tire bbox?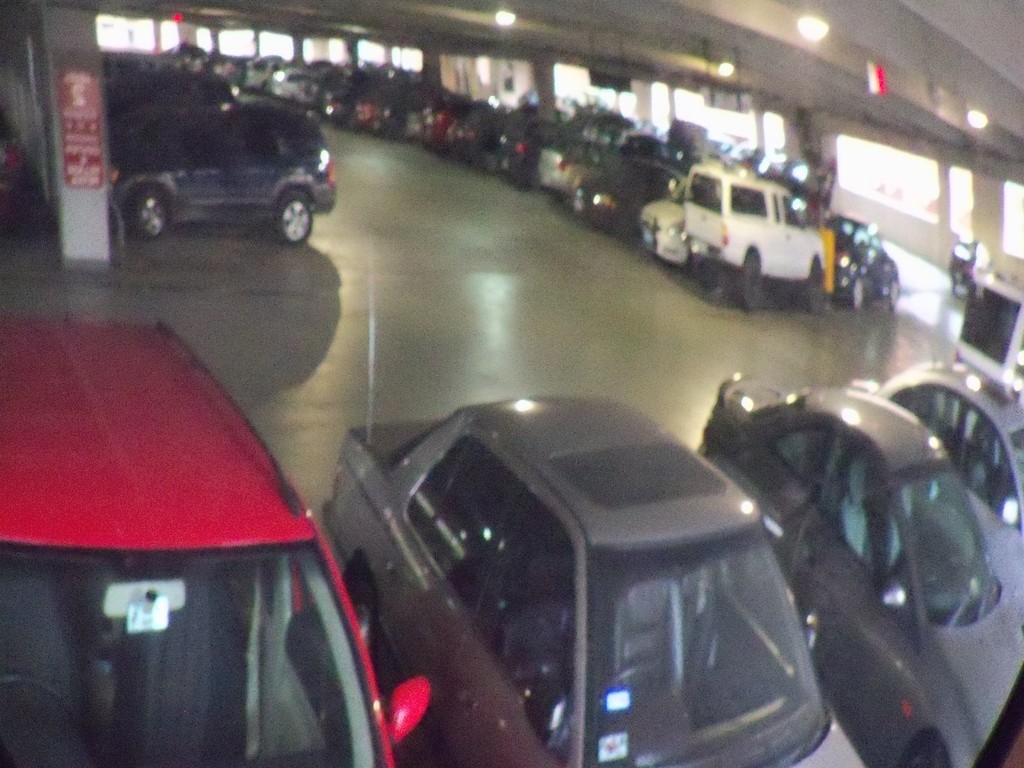
[x1=806, y1=265, x2=824, y2=314]
